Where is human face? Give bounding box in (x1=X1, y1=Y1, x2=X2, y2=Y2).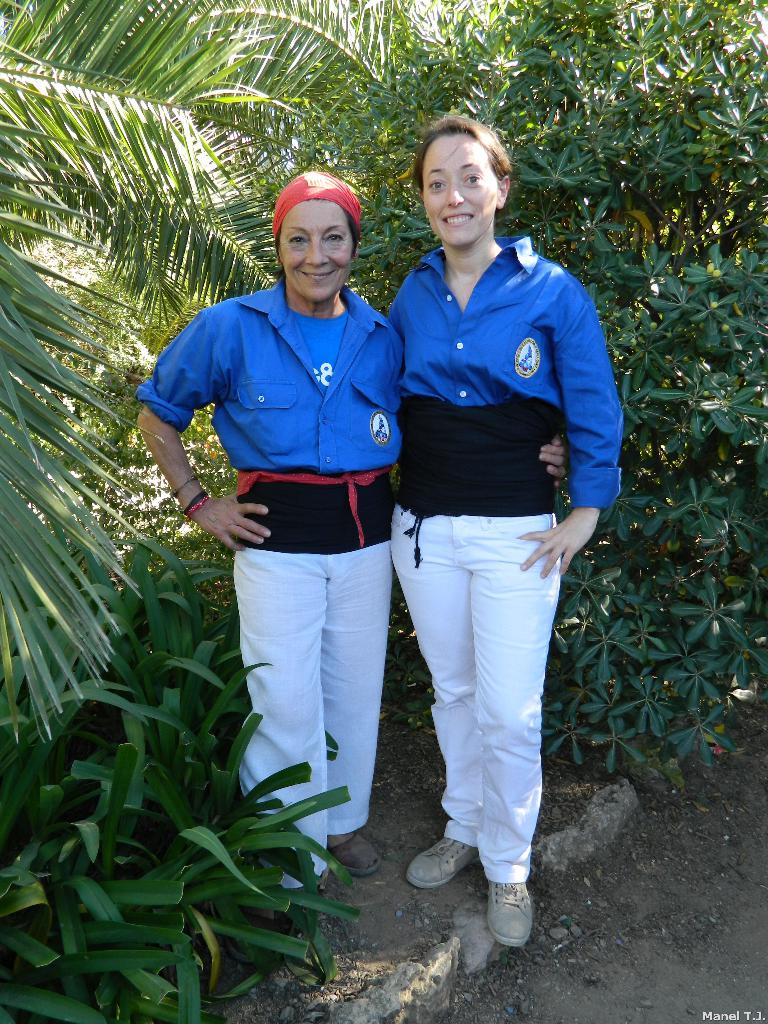
(x1=273, y1=204, x2=356, y2=304).
